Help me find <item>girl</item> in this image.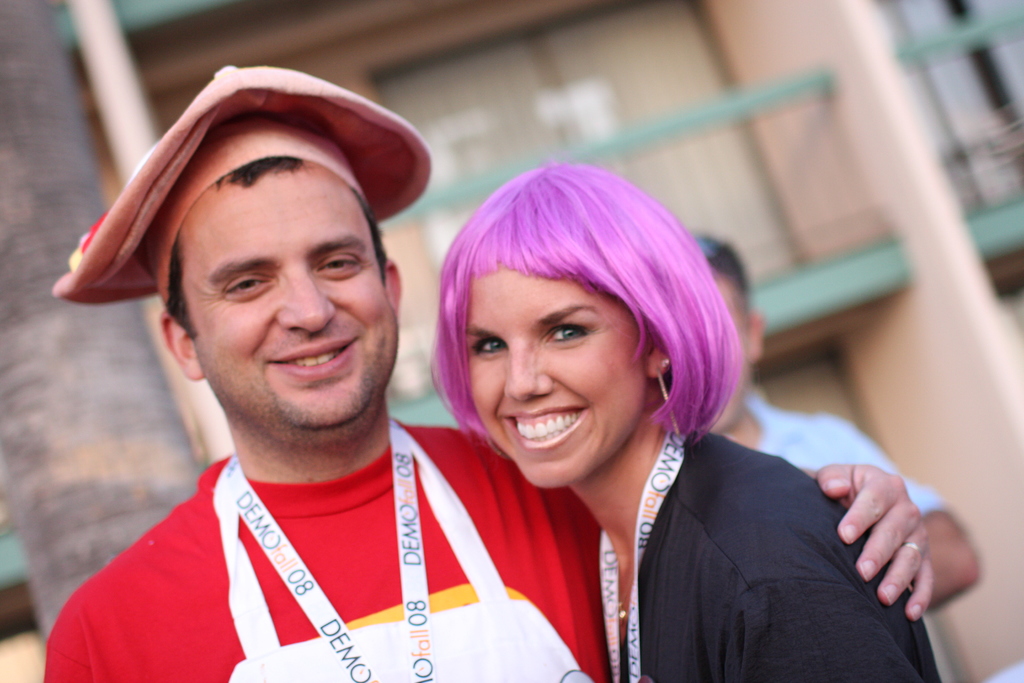
Found it: 426, 162, 939, 680.
